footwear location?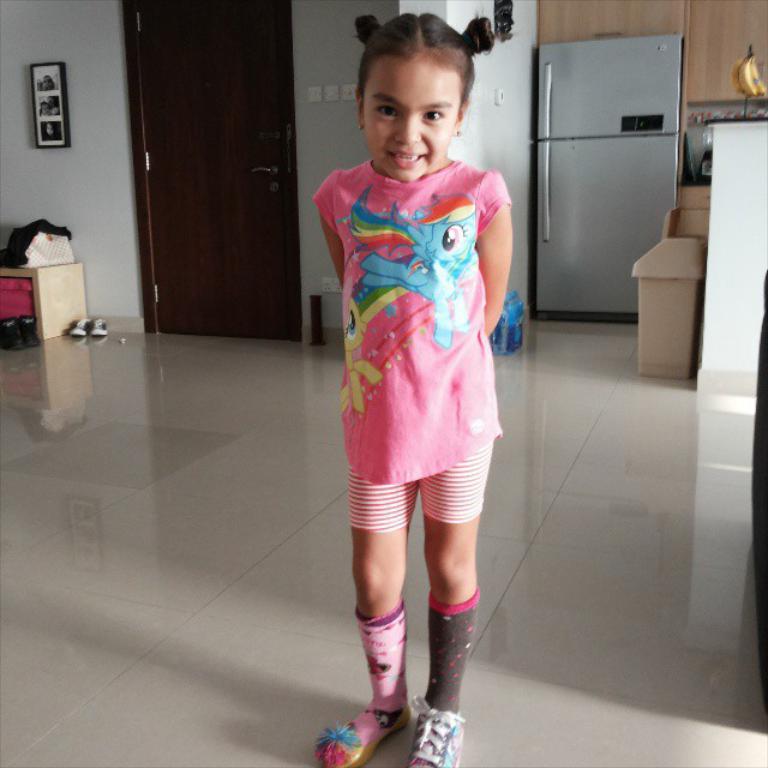
left=406, top=697, right=467, bottom=767
